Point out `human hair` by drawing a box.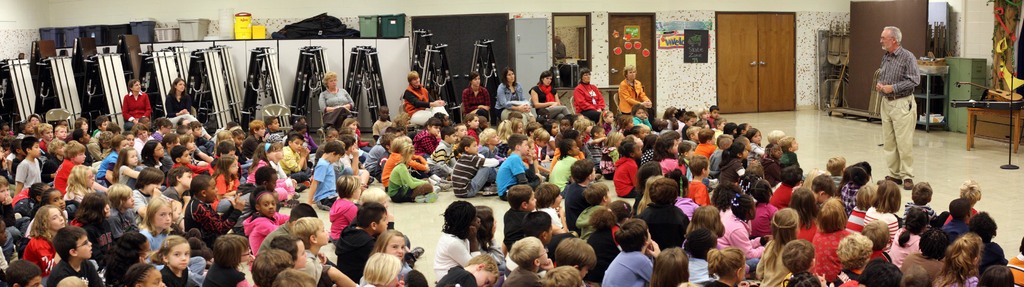
BBox(921, 225, 948, 259).
